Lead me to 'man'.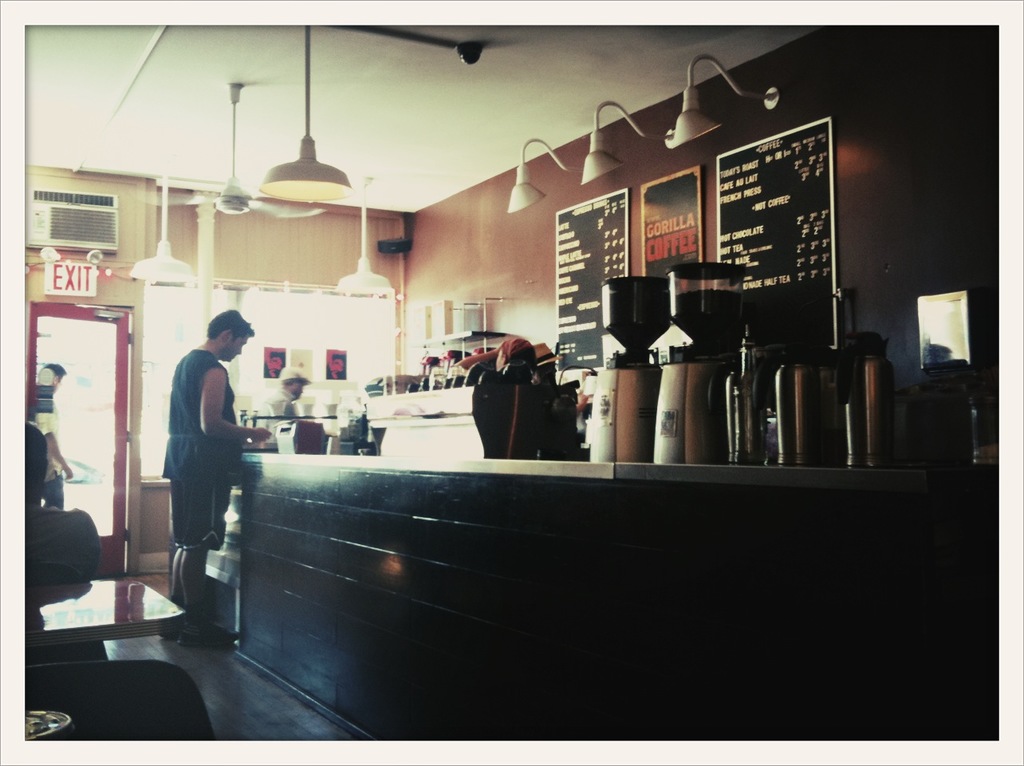
Lead to (x1=266, y1=367, x2=309, y2=421).
